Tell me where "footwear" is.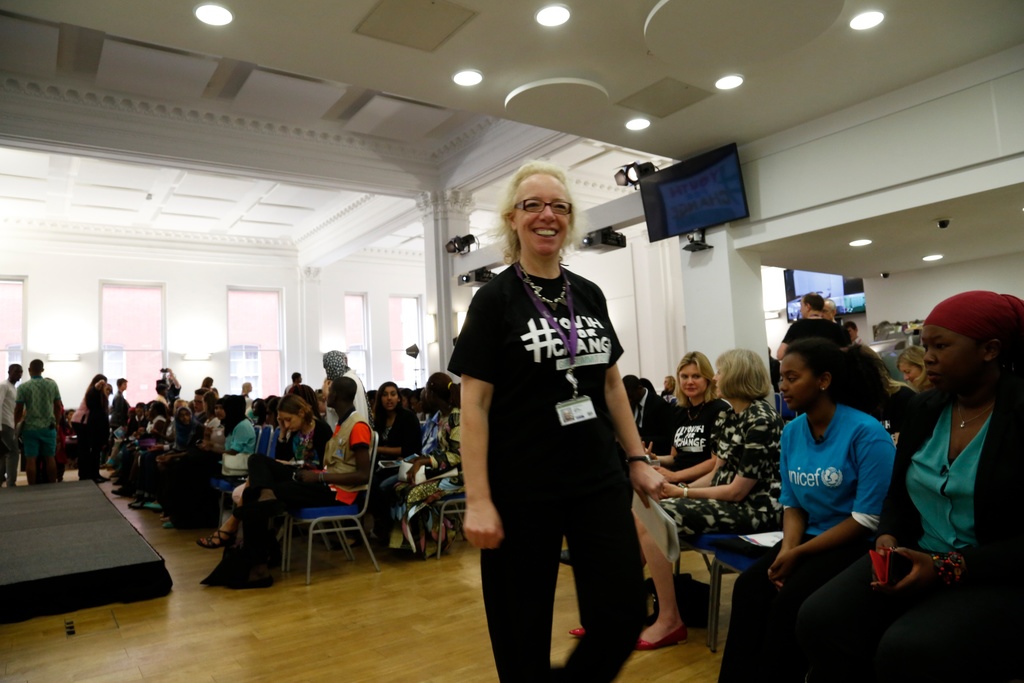
"footwear" is at [left=632, top=622, right=691, bottom=656].
